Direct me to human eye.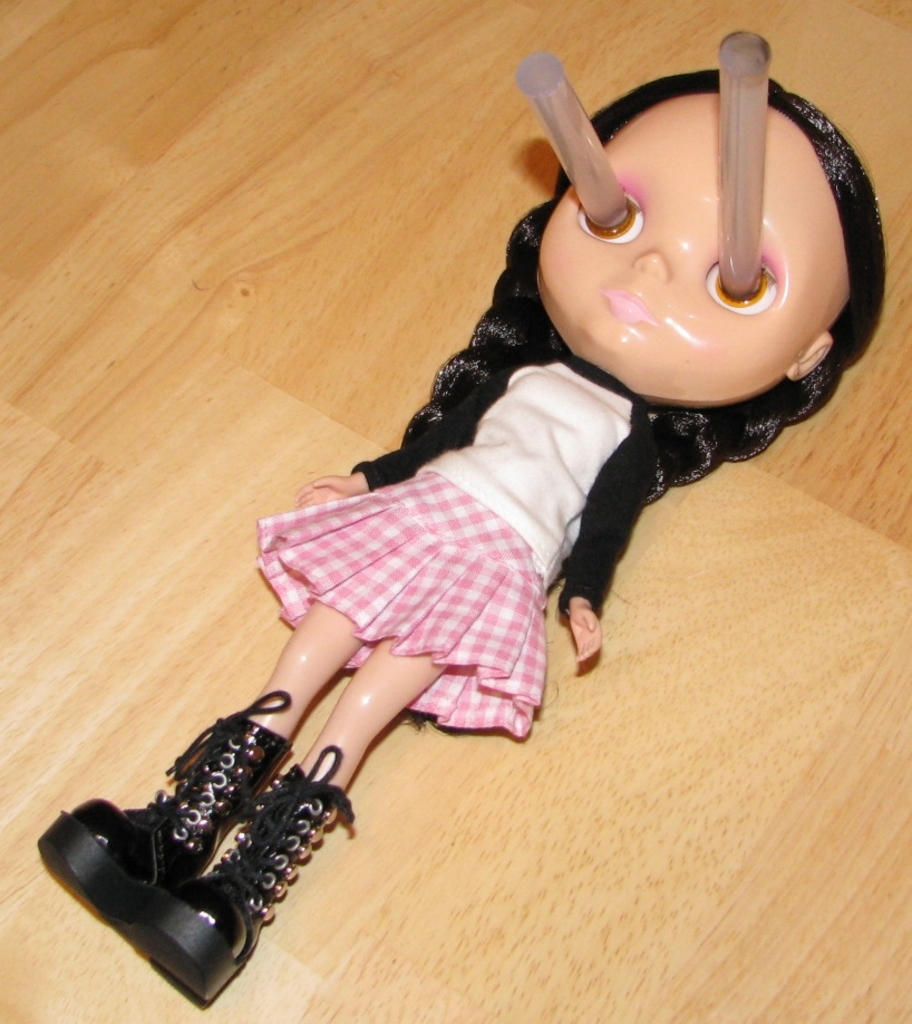
Direction: [572, 185, 639, 238].
